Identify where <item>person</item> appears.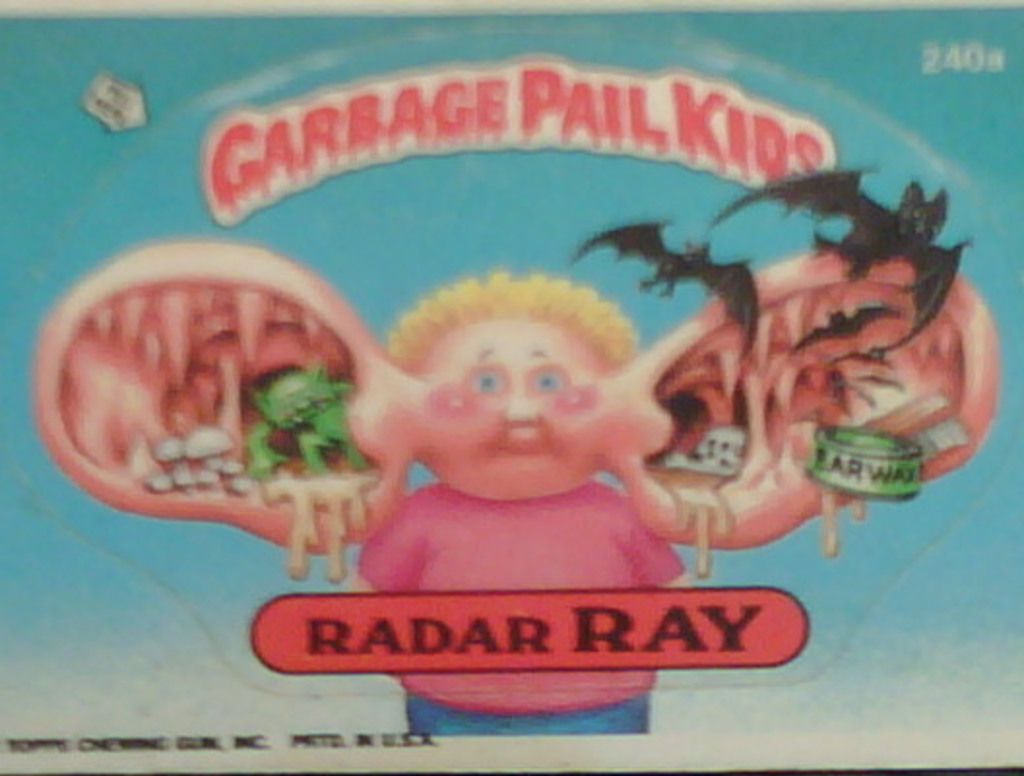
Appears at BBox(122, 107, 937, 669).
